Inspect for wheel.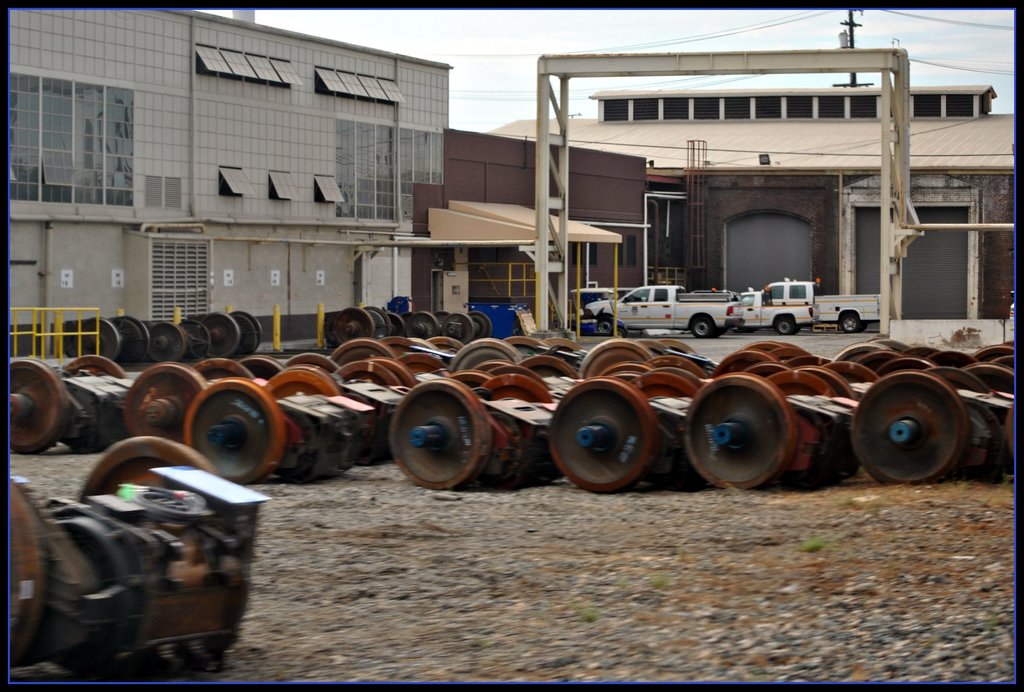
Inspection: (547, 379, 659, 492).
